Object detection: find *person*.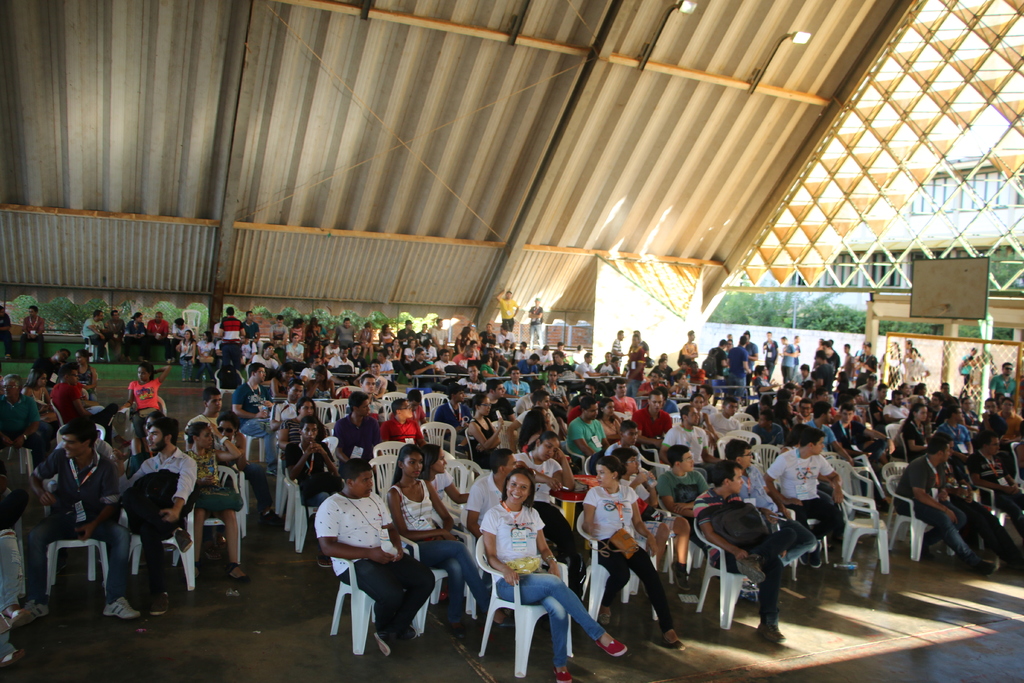
539, 368, 570, 406.
